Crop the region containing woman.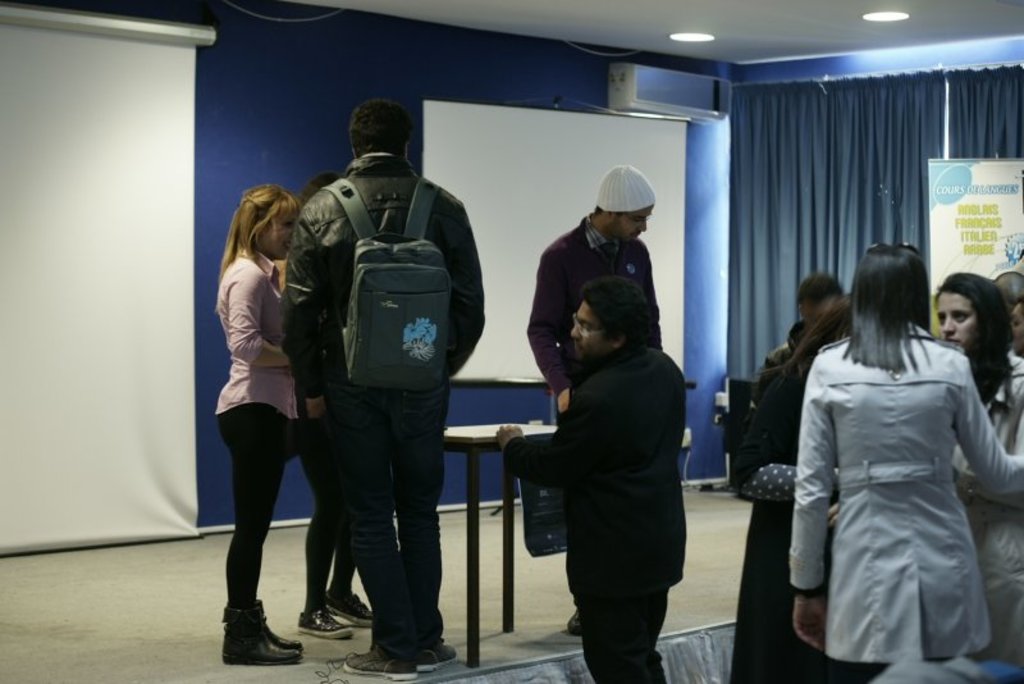
Crop region: (left=209, top=183, right=311, bottom=664).
